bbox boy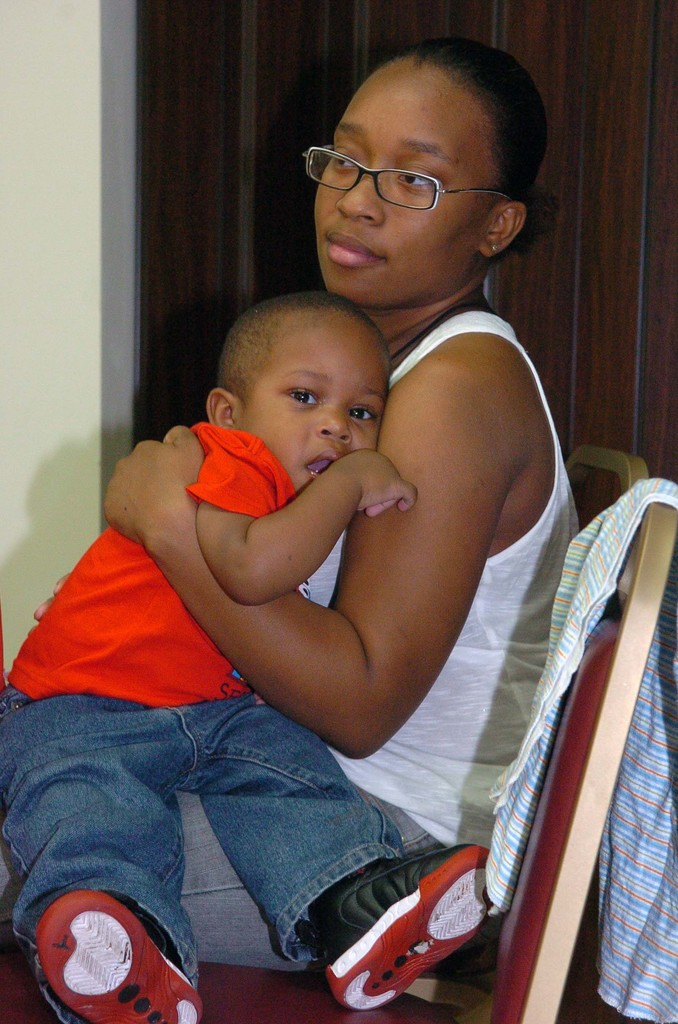
x1=85, y1=152, x2=534, y2=943
